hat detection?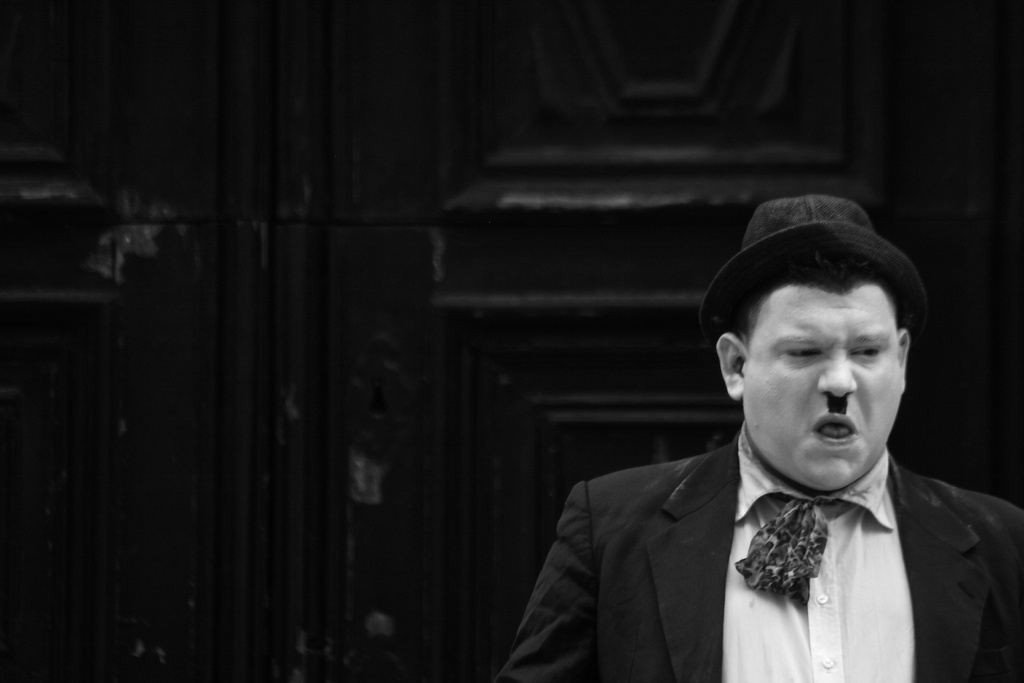
bbox=[696, 194, 929, 344]
